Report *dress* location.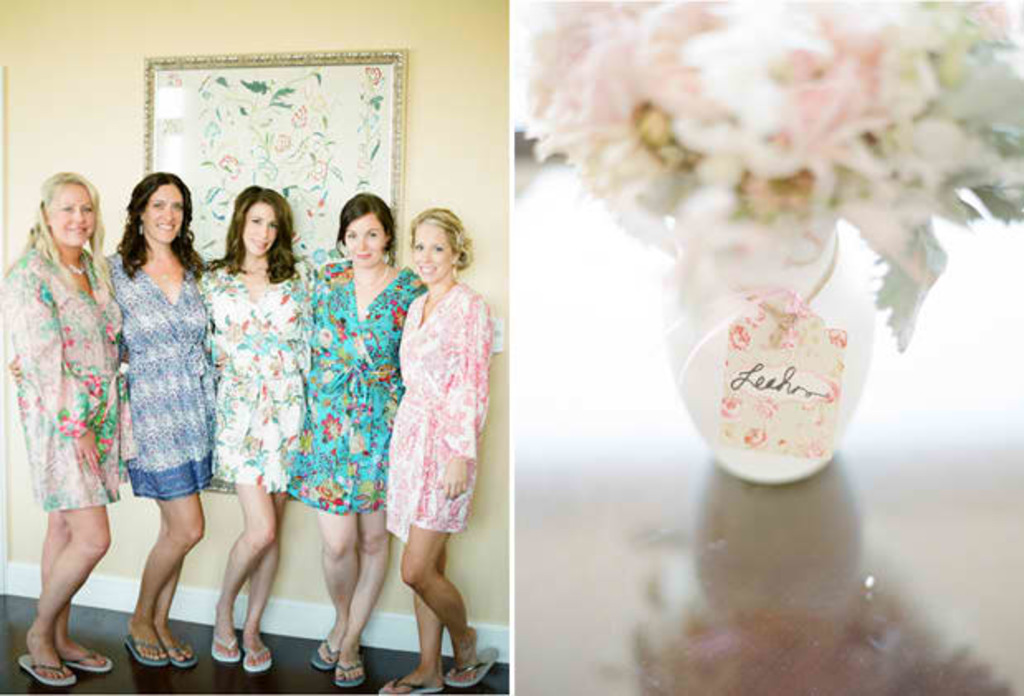
Report: [385, 283, 493, 542].
